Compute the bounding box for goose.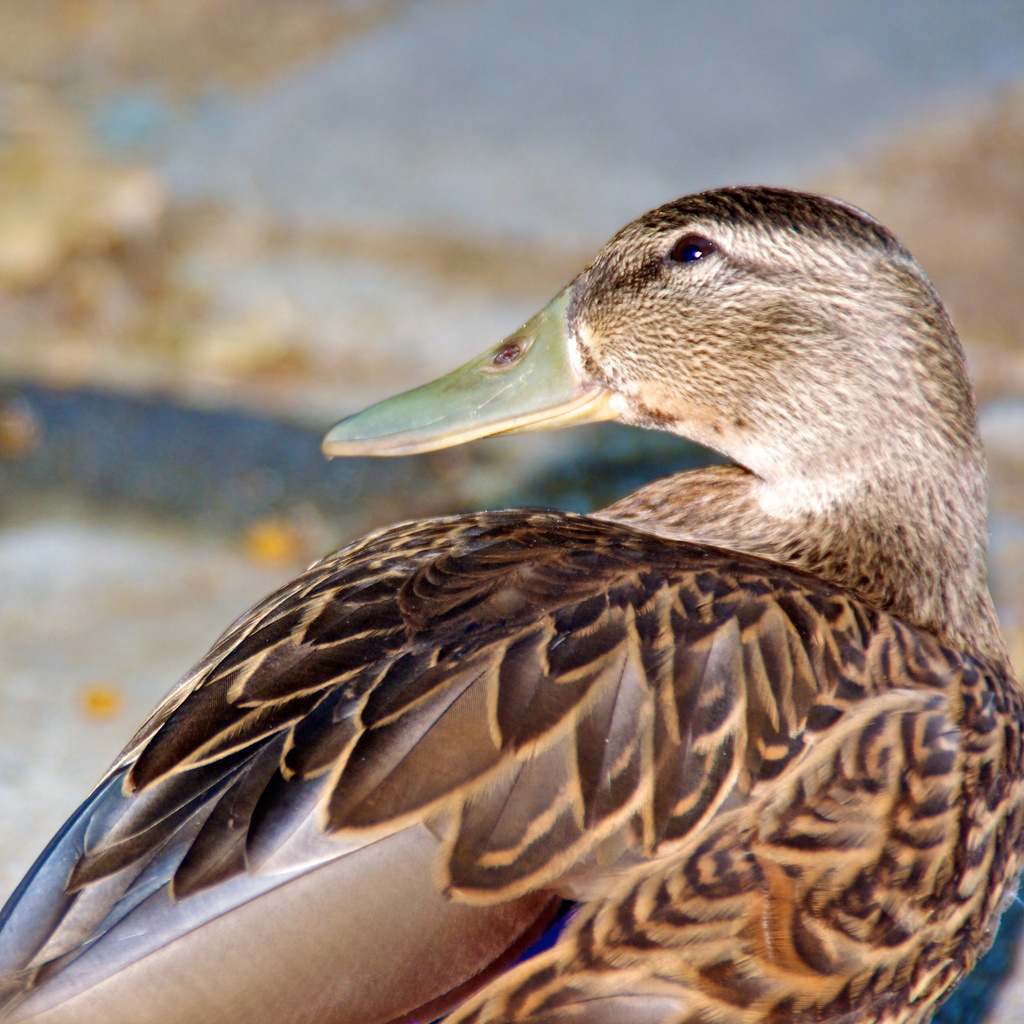
0 180 1023 1023.
